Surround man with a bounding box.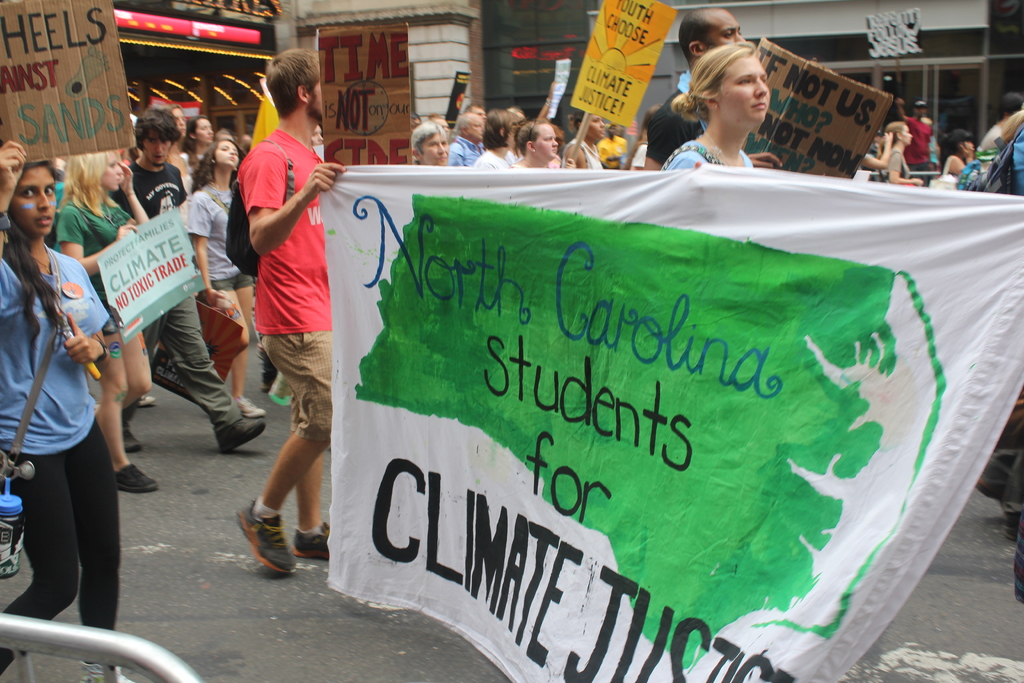
[646,5,782,171].
